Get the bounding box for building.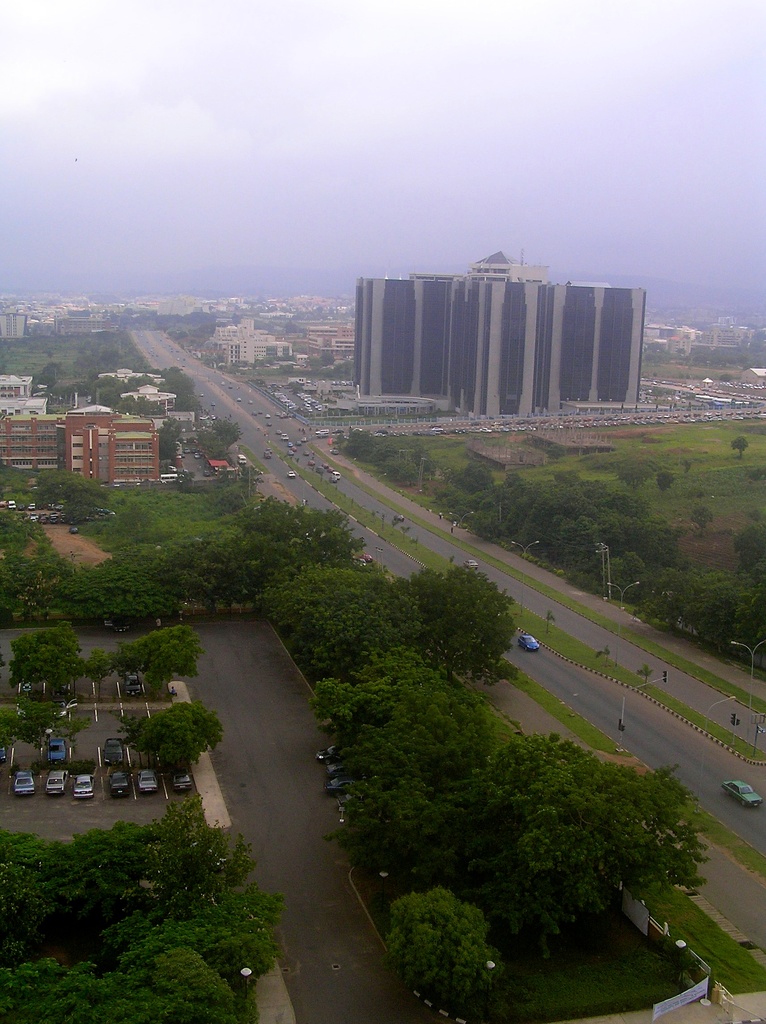
locate(211, 314, 287, 367).
